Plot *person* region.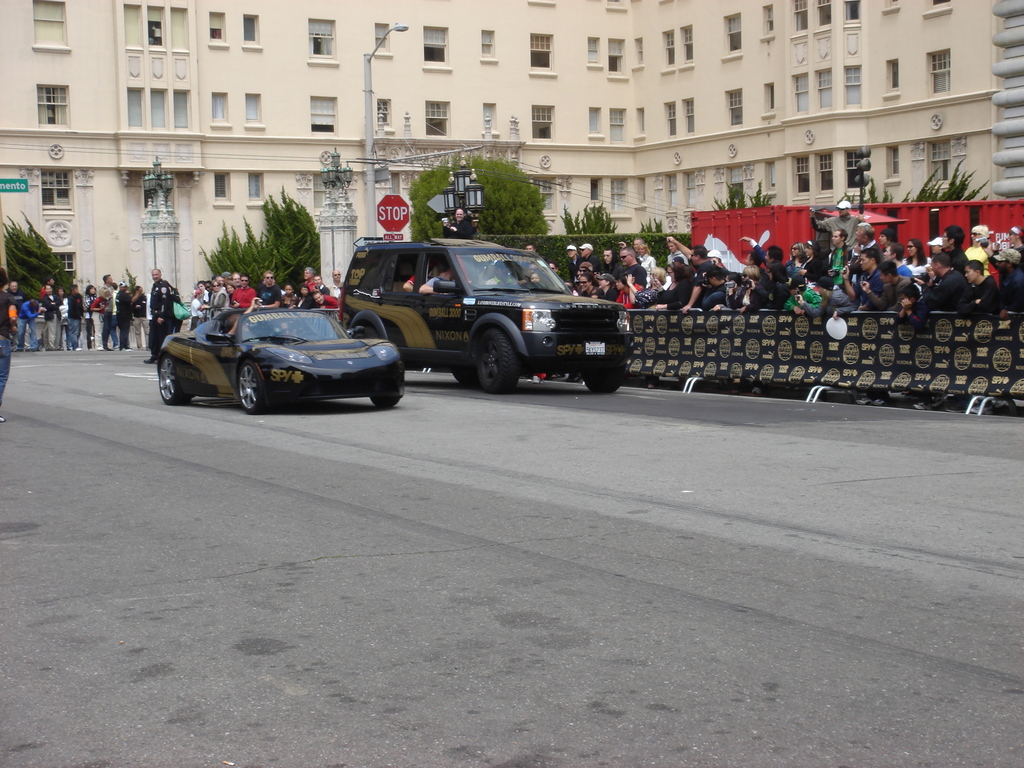
Plotted at (530,264,539,271).
